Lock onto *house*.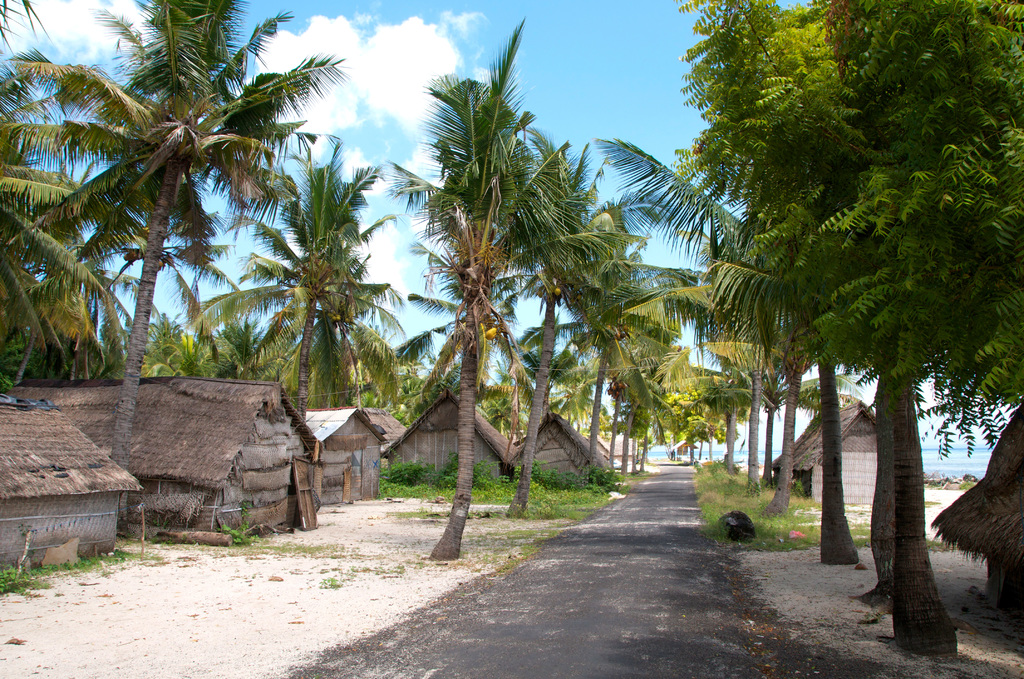
Locked: box=[509, 414, 623, 479].
